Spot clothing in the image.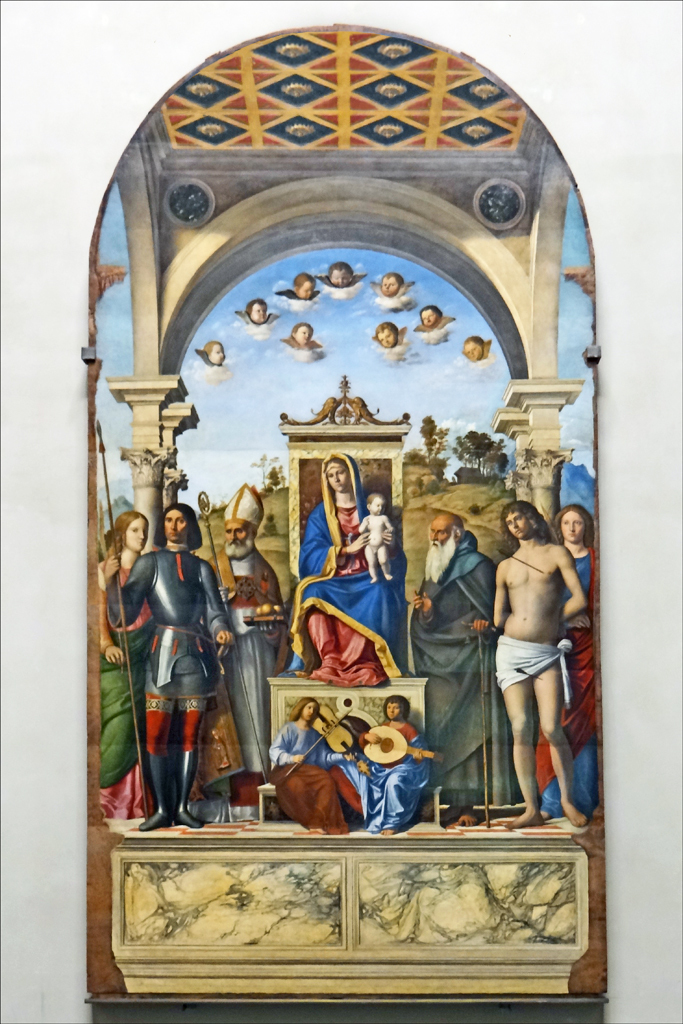
clothing found at [x1=188, y1=547, x2=277, y2=822].
